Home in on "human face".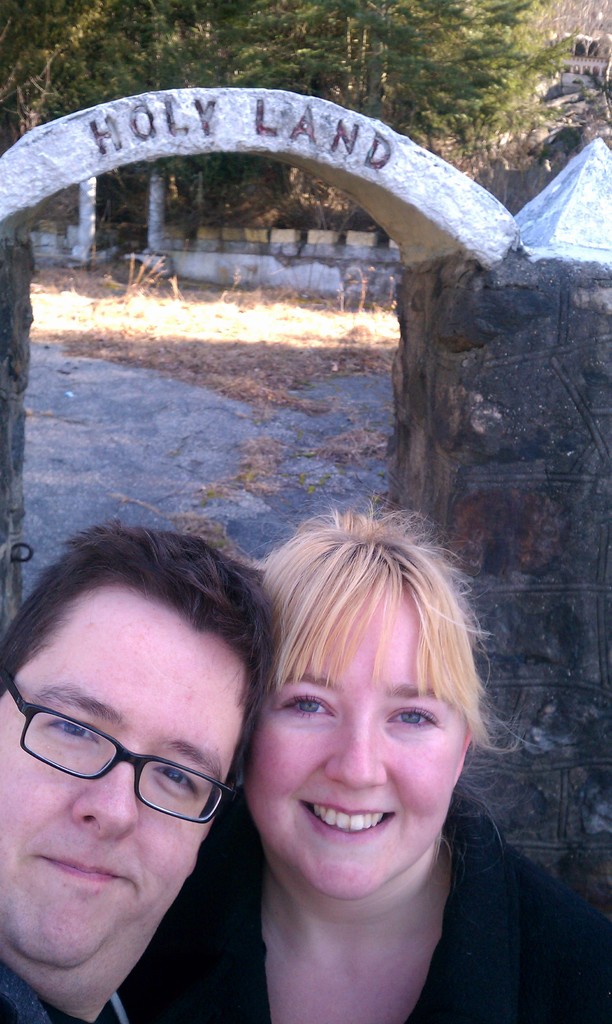
Homed in at rect(0, 598, 246, 970).
